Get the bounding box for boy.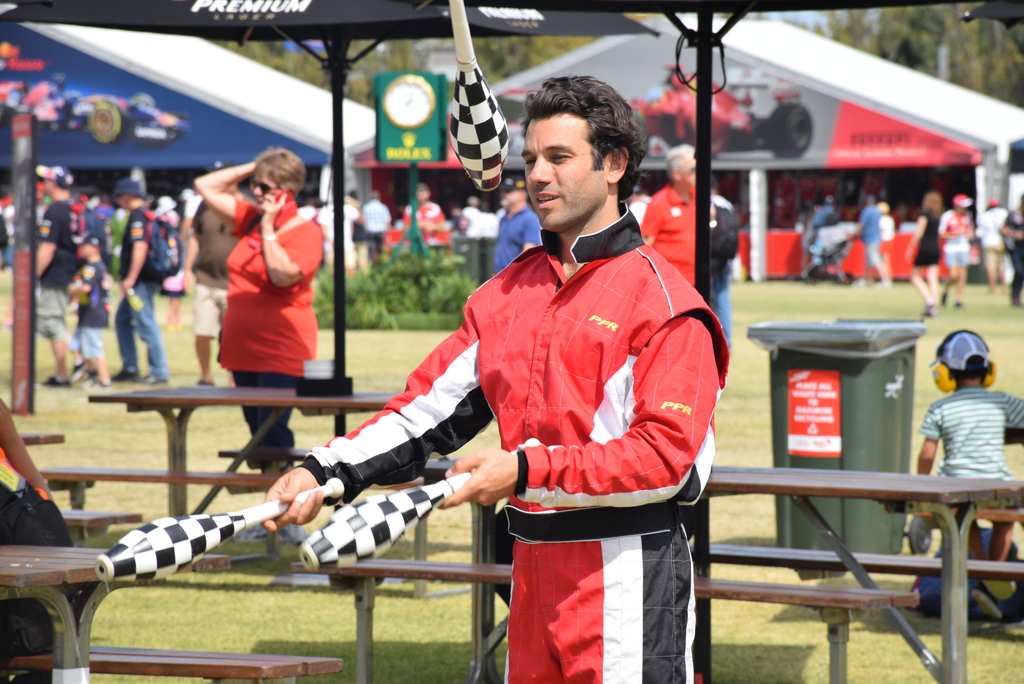
select_region(917, 331, 1023, 620).
